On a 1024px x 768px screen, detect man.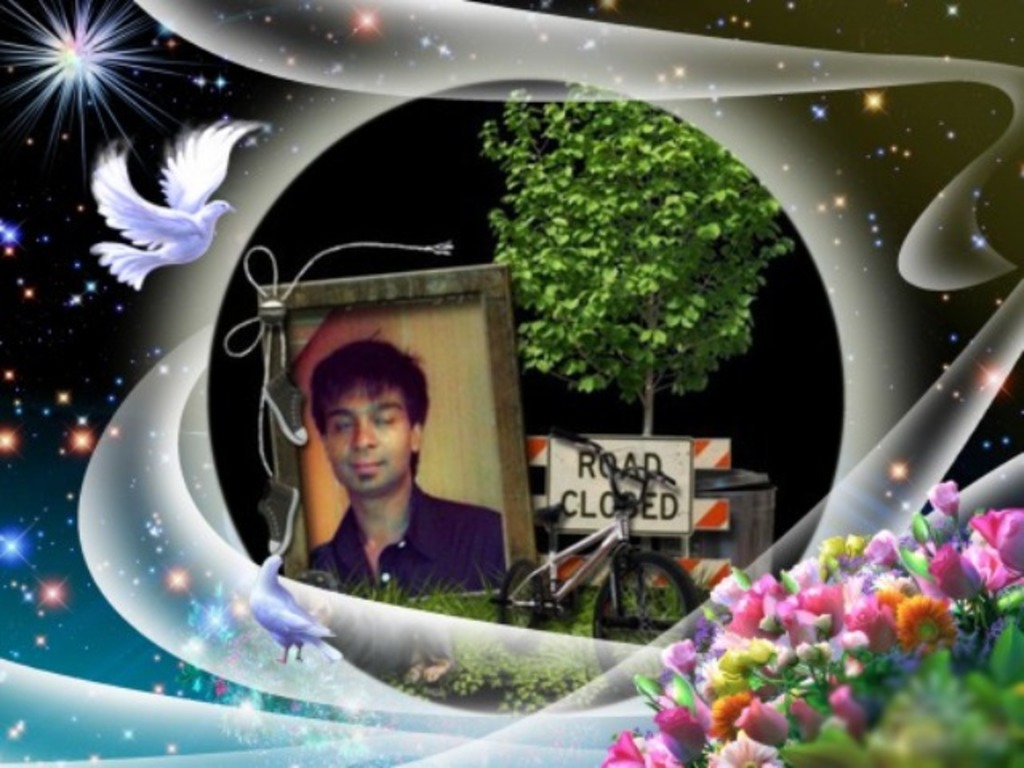
[left=264, top=342, right=458, bottom=614].
